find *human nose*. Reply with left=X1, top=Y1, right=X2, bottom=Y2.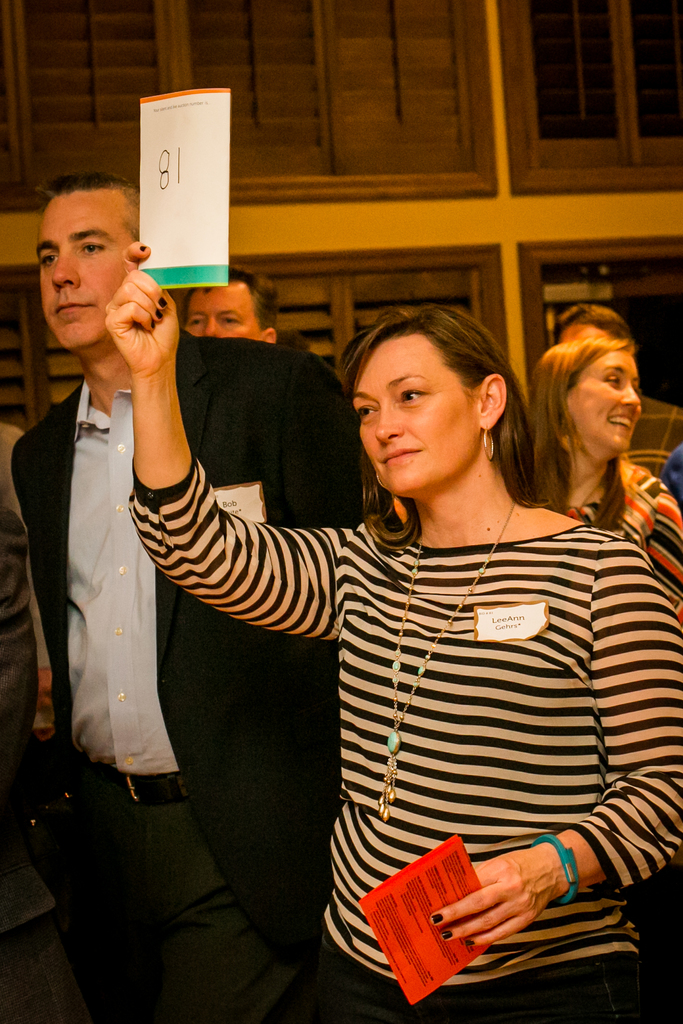
left=48, top=251, right=85, bottom=291.
